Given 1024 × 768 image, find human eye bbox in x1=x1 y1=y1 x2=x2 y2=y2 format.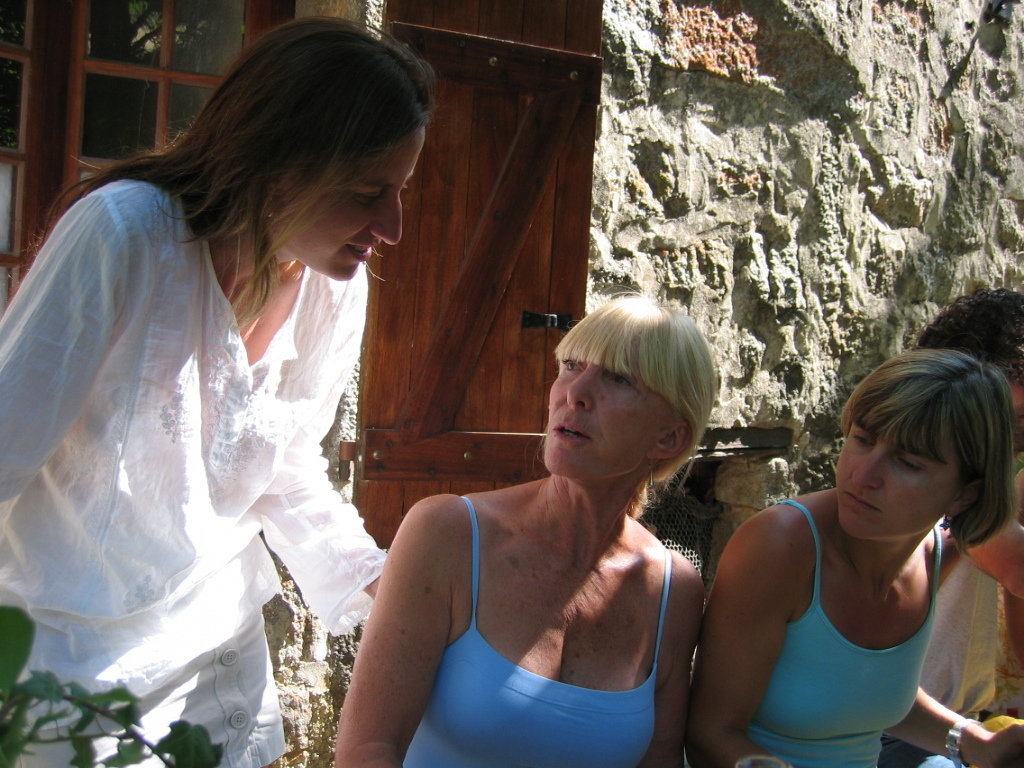
x1=895 y1=455 x2=924 y2=472.
